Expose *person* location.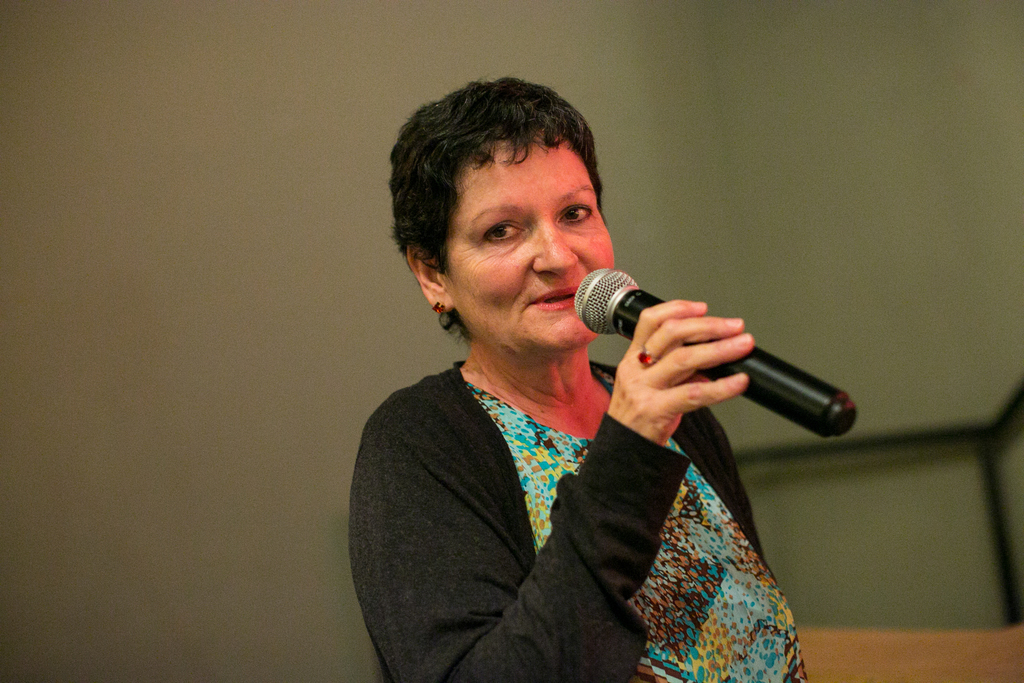
Exposed at x1=372, y1=75, x2=847, y2=670.
